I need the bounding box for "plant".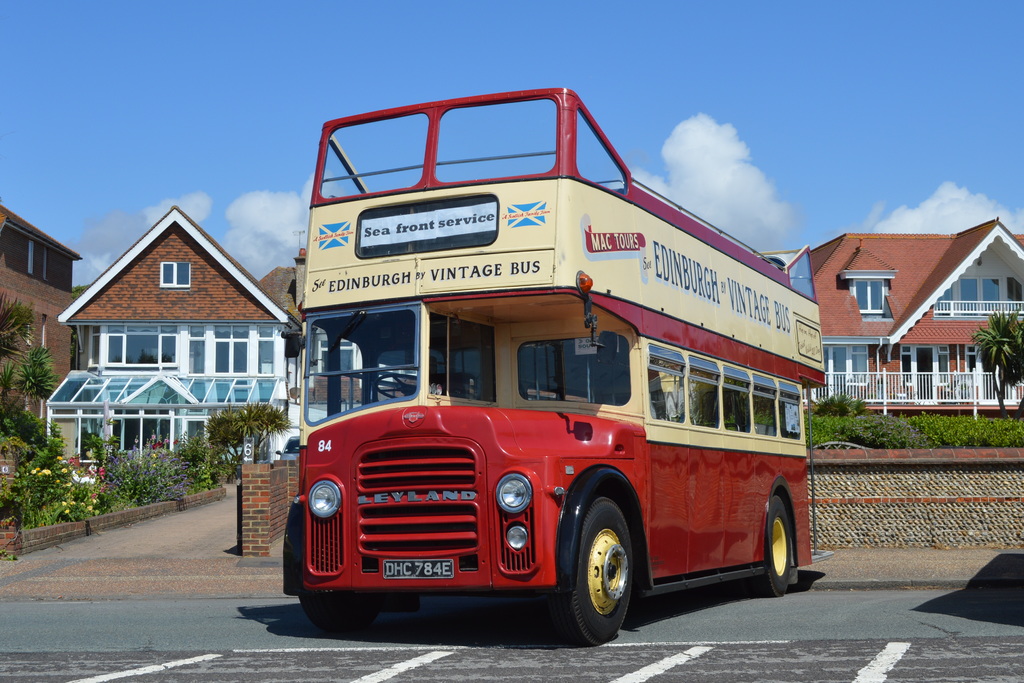
Here it is: <box>816,395,862,418</box>.
